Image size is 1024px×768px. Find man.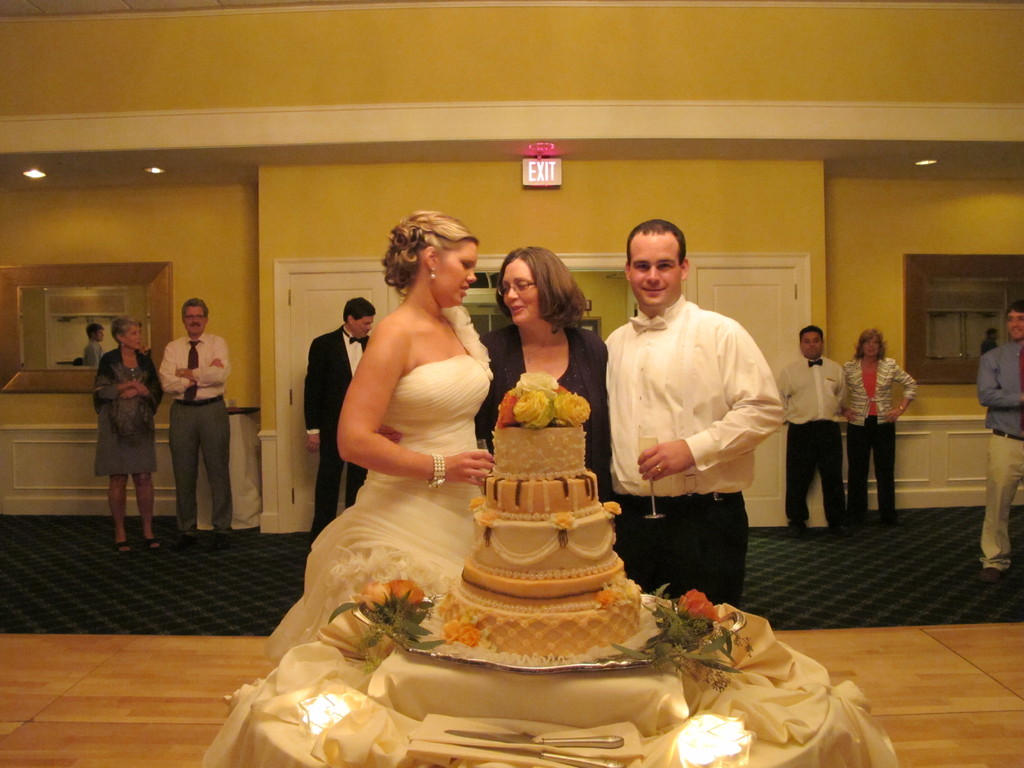
[left=296, top=300, right=369, bottom=564].
